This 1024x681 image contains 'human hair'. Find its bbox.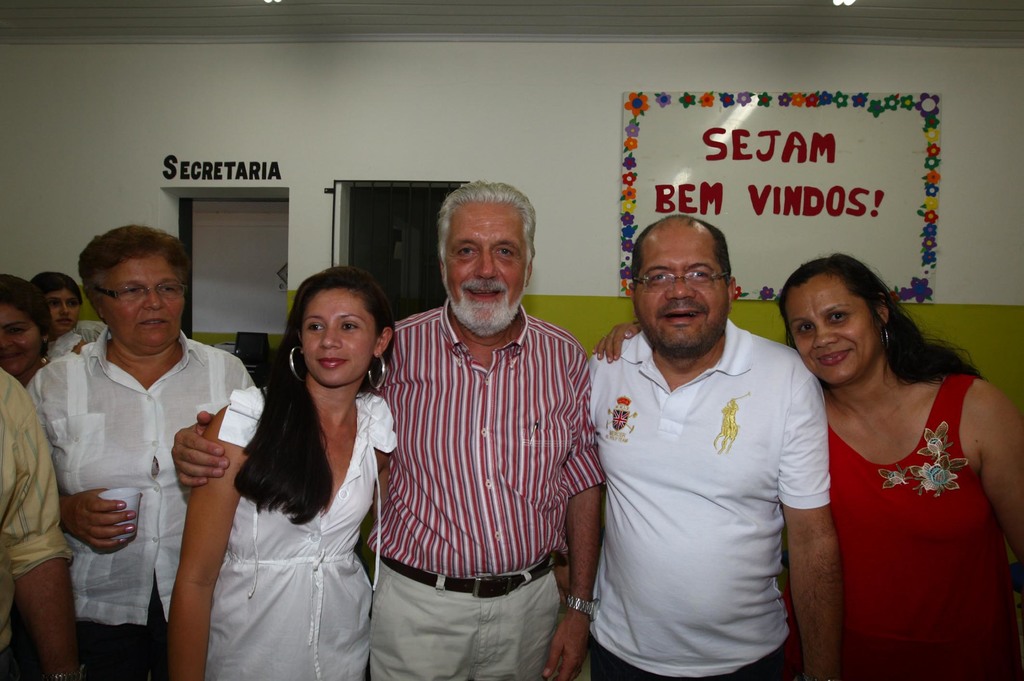
rect(775, 253, 991, 390).
